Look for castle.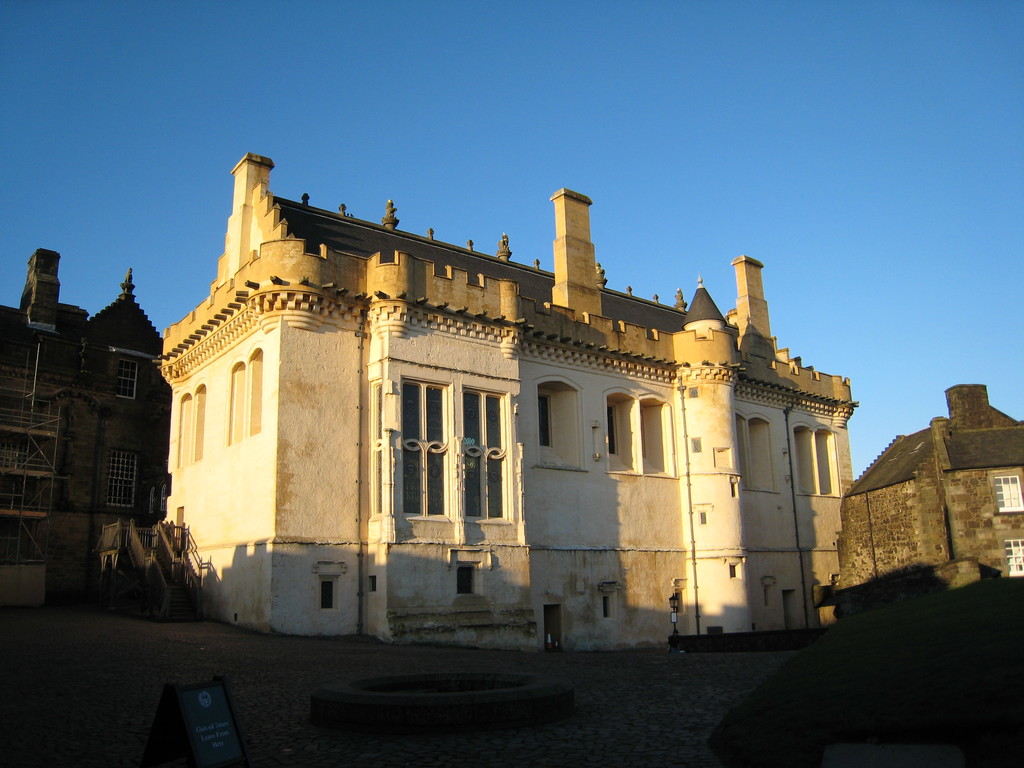
Found: x1=90, y1=129, x2=946, y2=702.
